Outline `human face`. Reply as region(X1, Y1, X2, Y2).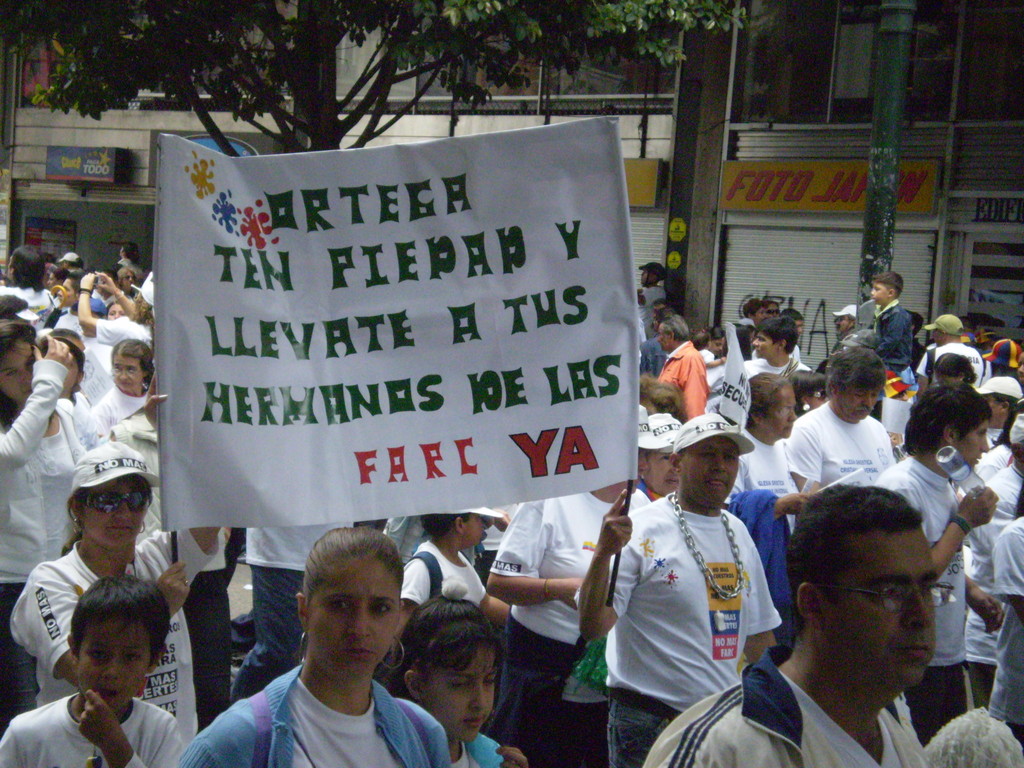
region(113, 355, 146, 392).
